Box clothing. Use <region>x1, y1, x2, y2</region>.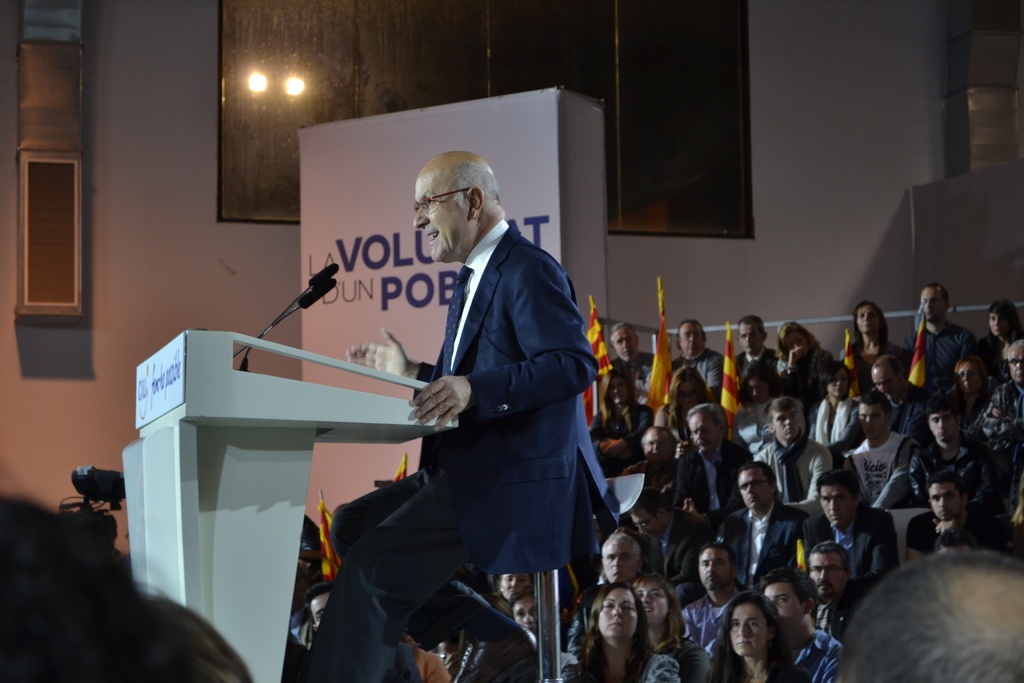
<region>597, 487, 672, 576</region>.
